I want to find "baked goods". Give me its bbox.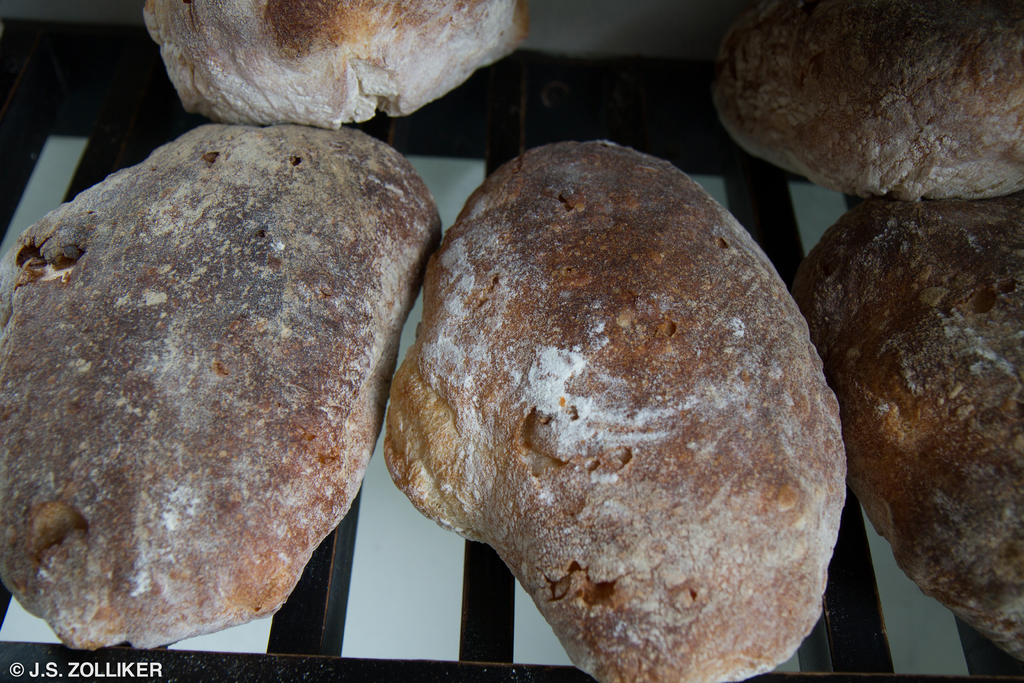
(786, 194, 1023, 655).
